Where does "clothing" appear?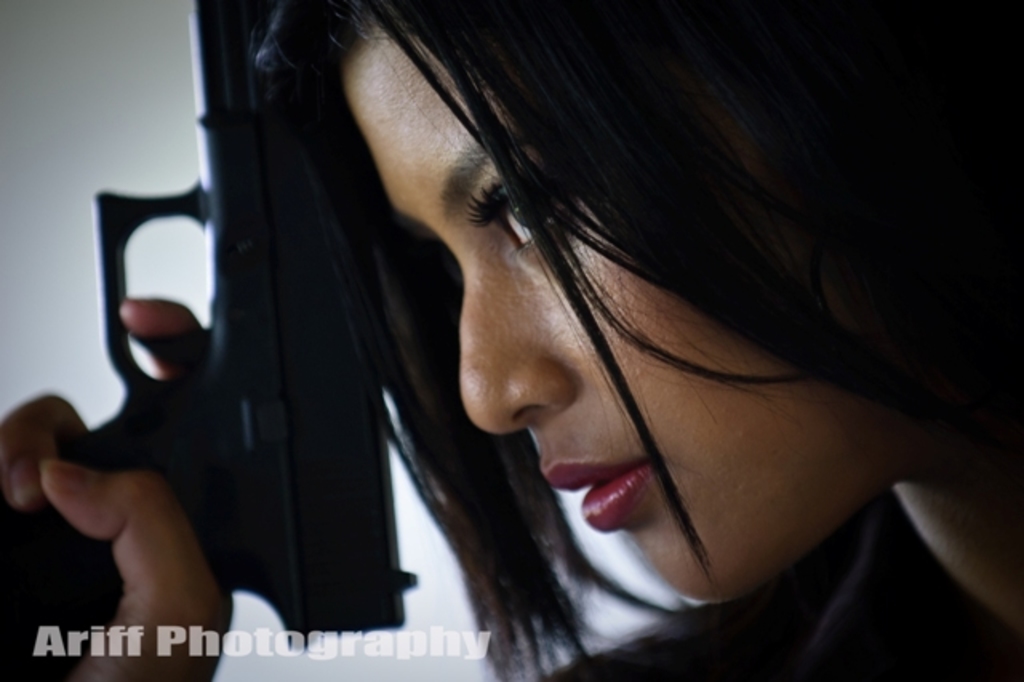
Appears at bbox(520, 490, 1022, 680).
